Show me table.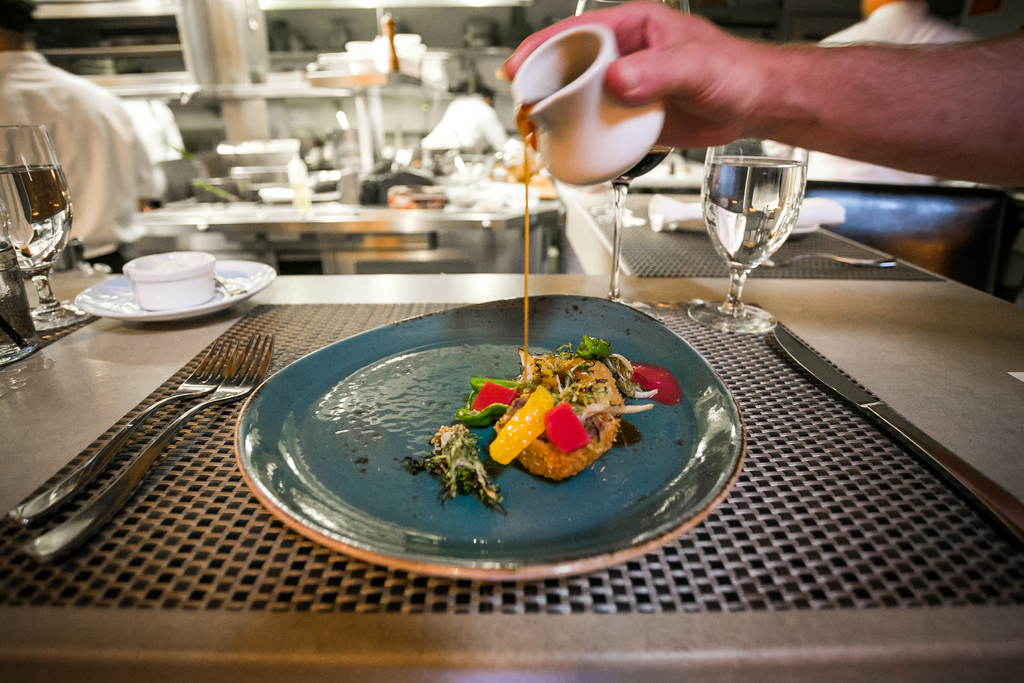
table is here: x1=81 y1=66 x2=377 y2=174.
